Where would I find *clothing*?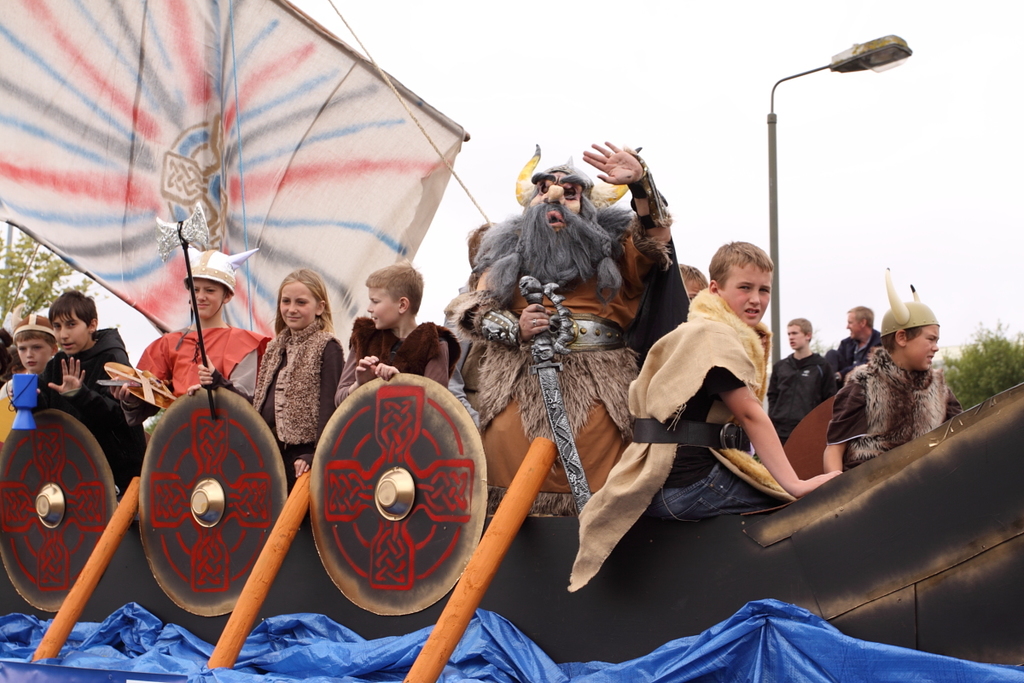
At 758/345/823/452.
